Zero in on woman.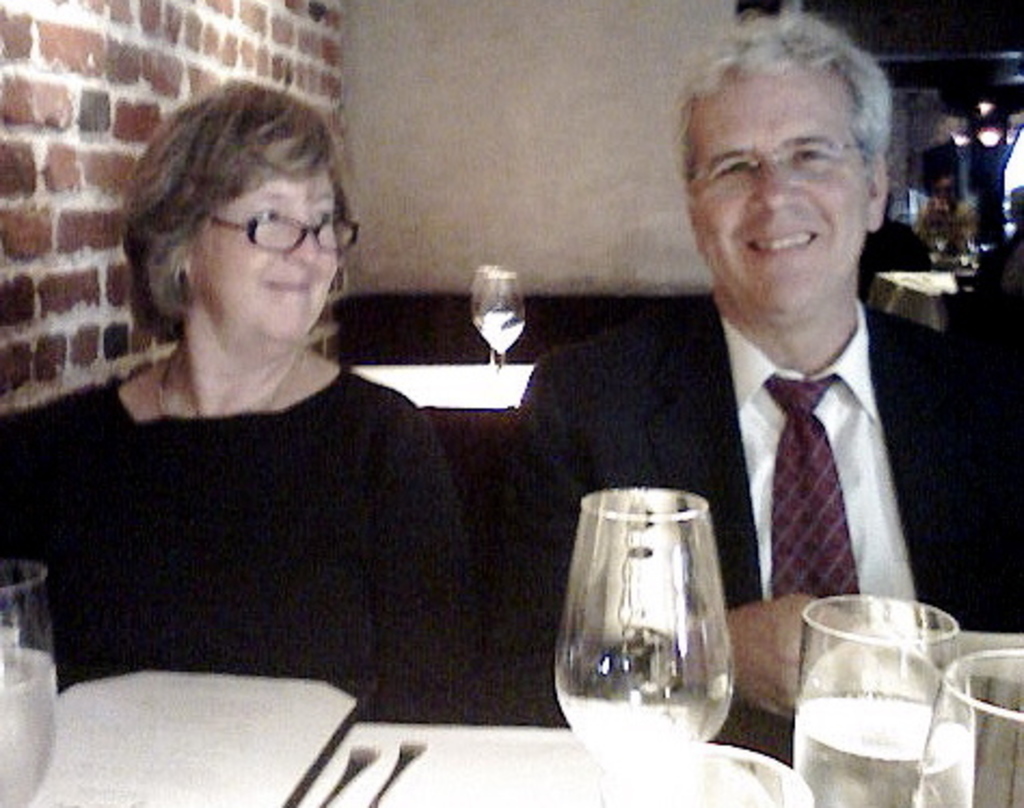
Zeroed in: select_region(26, 104, 529, 769).
